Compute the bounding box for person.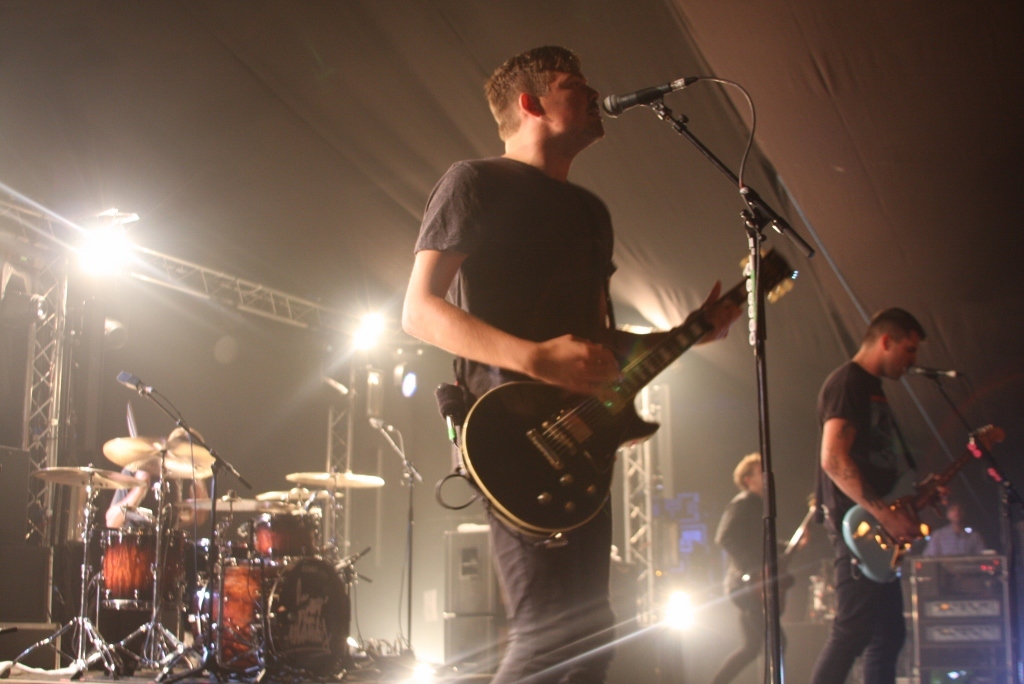
104 426 219 671.
